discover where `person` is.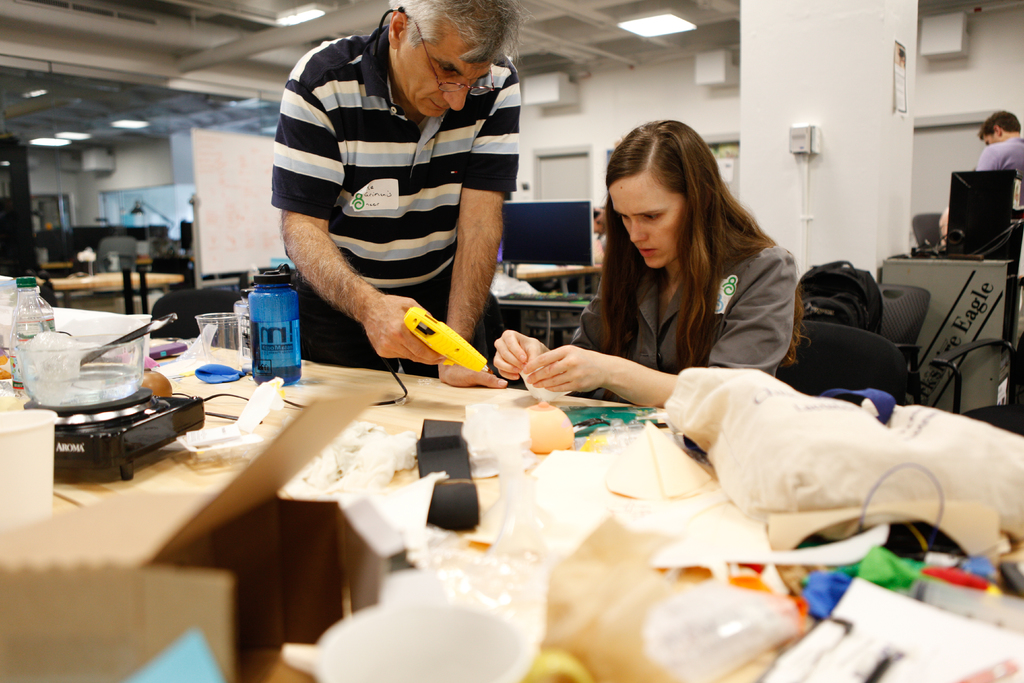
Discovered at region(271, 0, 521, 389).
